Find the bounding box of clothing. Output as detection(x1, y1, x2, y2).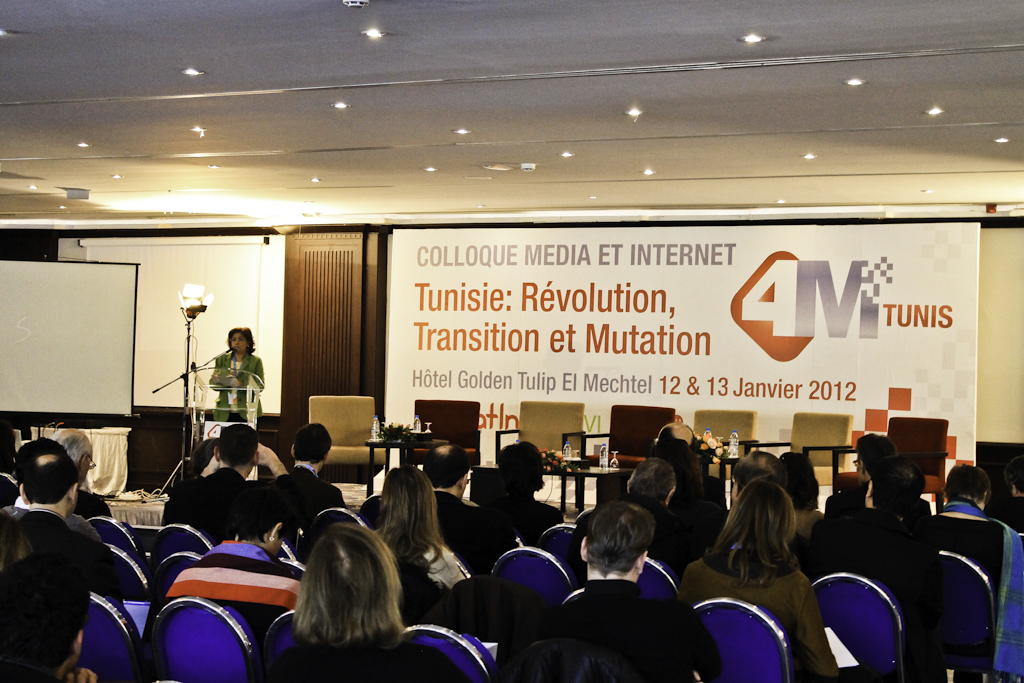
detection(259, 634, 470, 682).
